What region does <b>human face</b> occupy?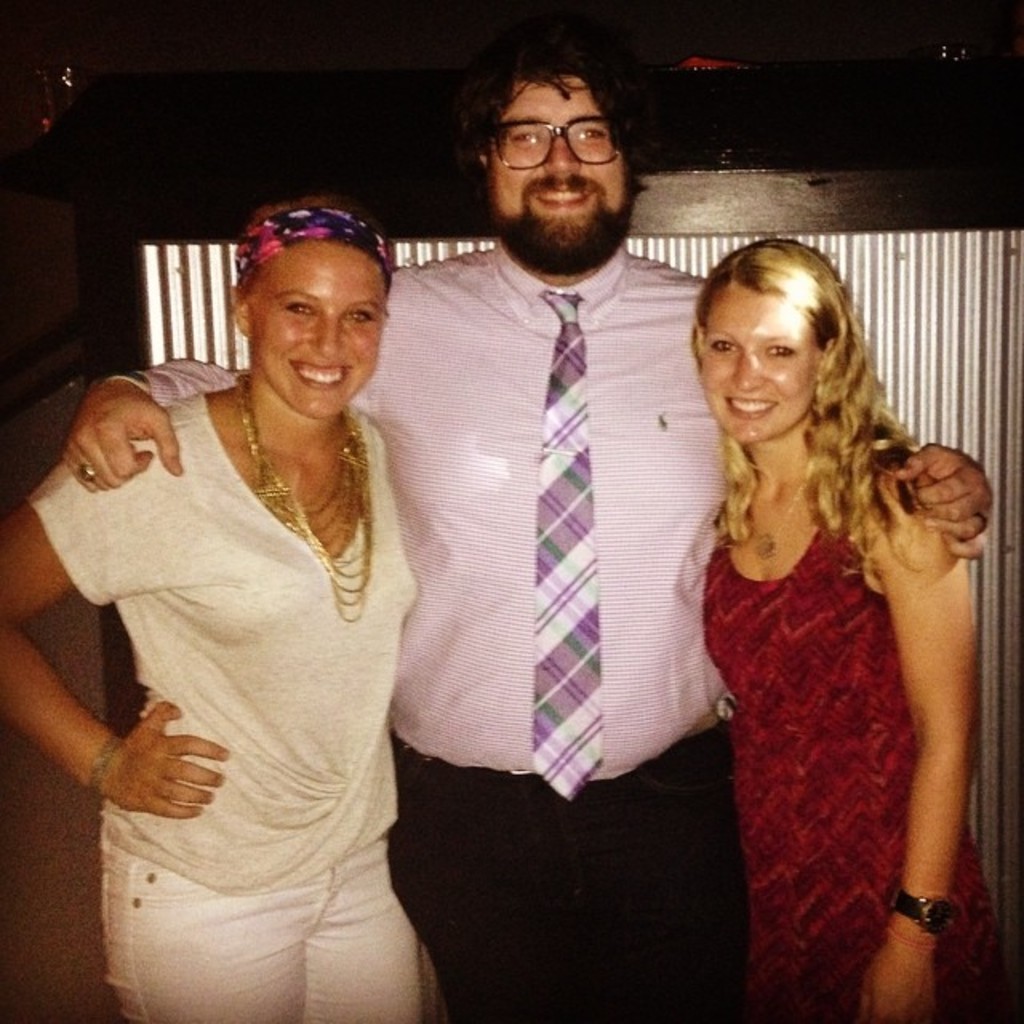
box(248, 237, 379, 418).
